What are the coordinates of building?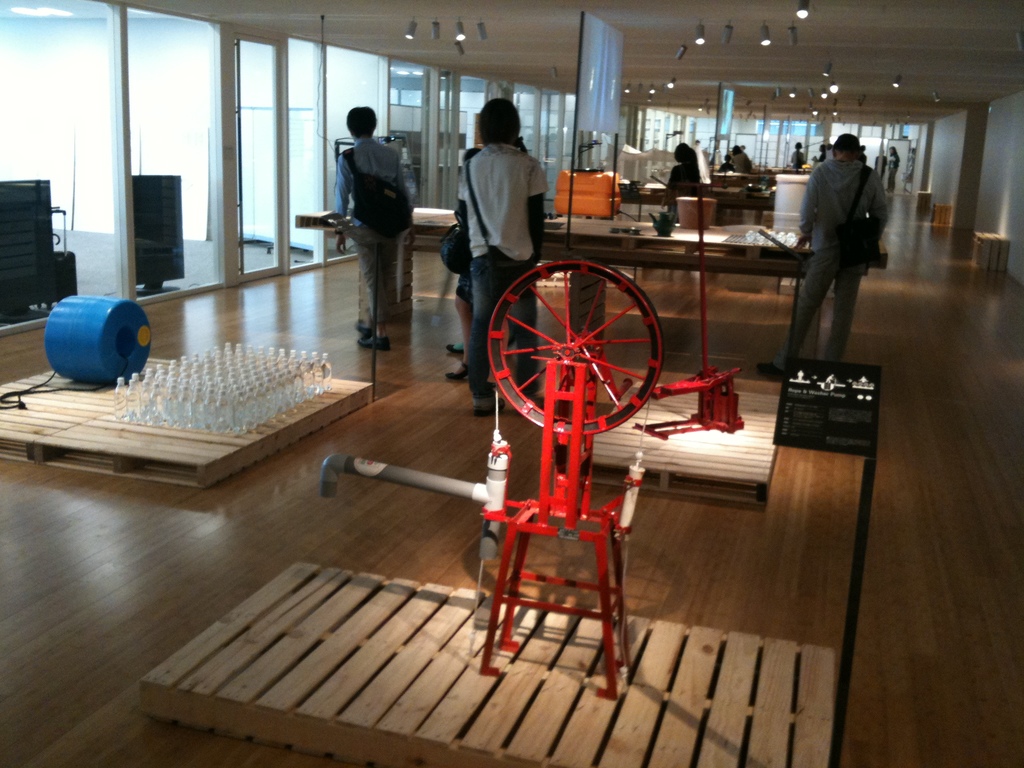
(0,0,1022,767).
